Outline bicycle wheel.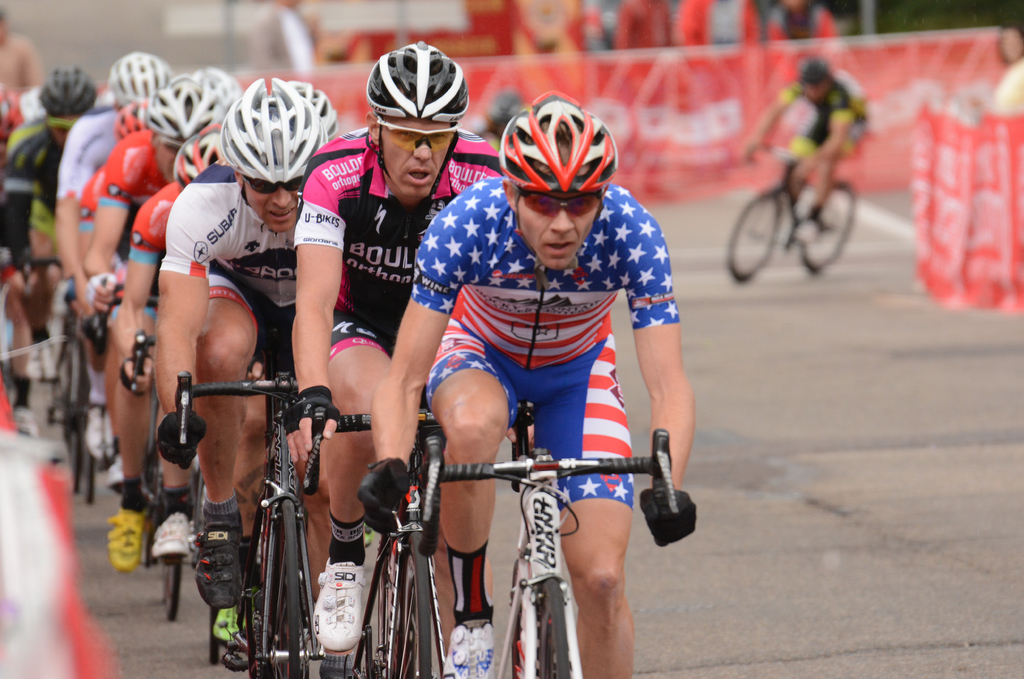
Outline: (x1=81, y1=346, x2=96, y2=504).
